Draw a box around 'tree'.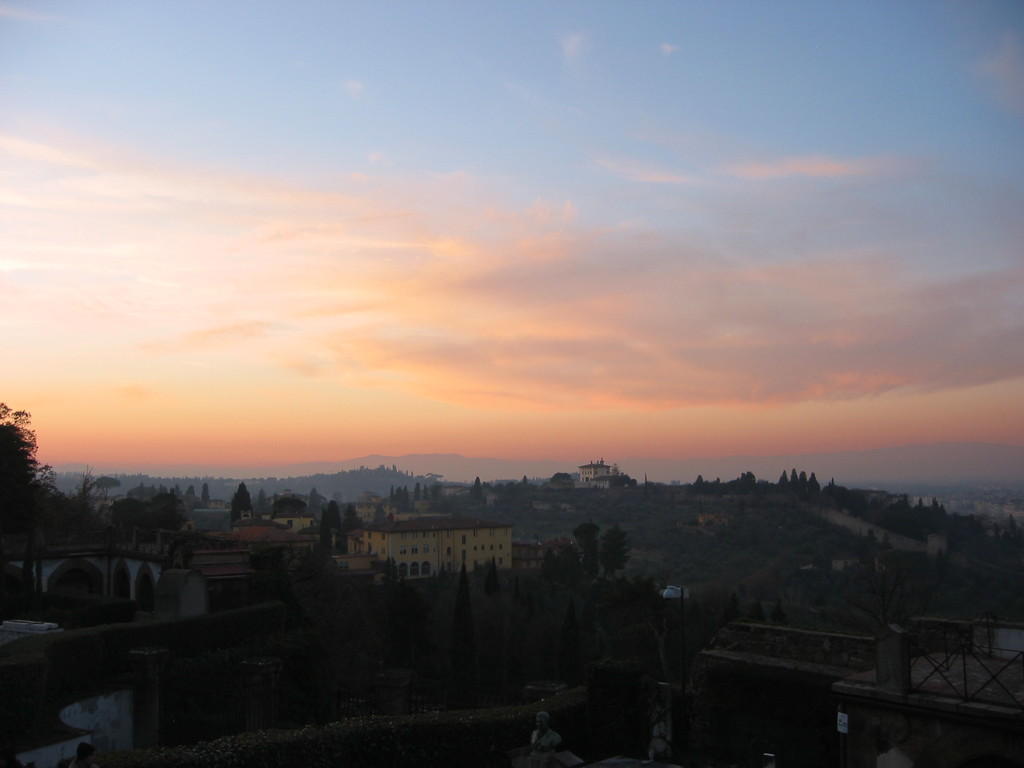
Rect(179, 484, 199, 504).
